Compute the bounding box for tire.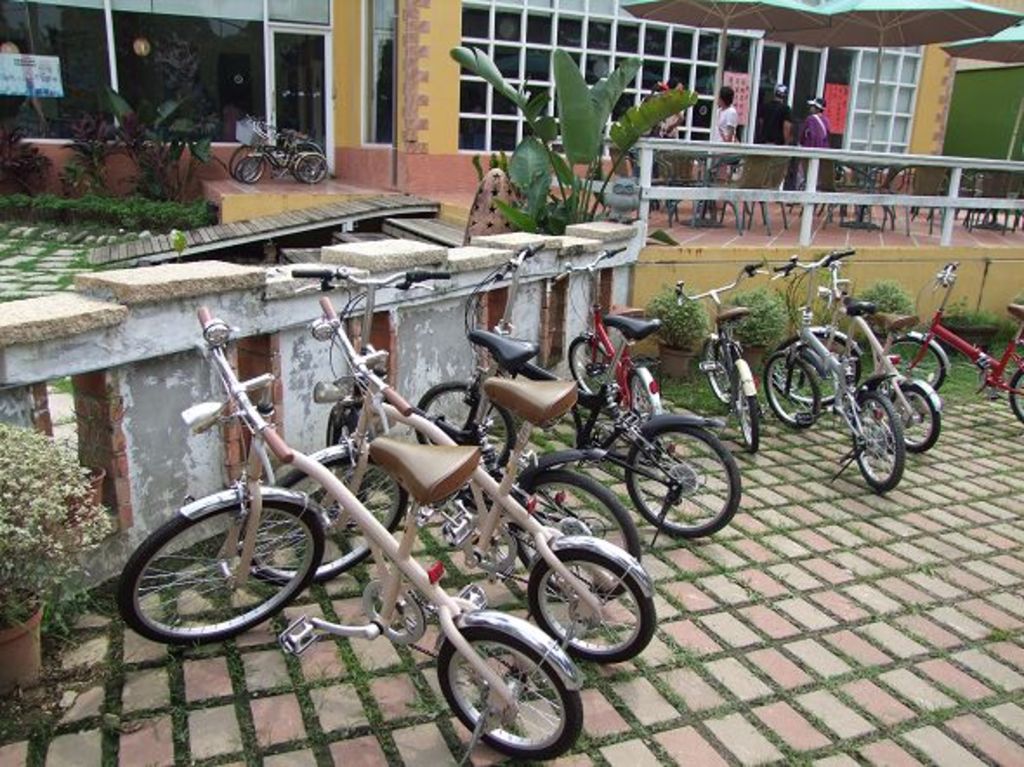
region(764, 347, 817, 430).
